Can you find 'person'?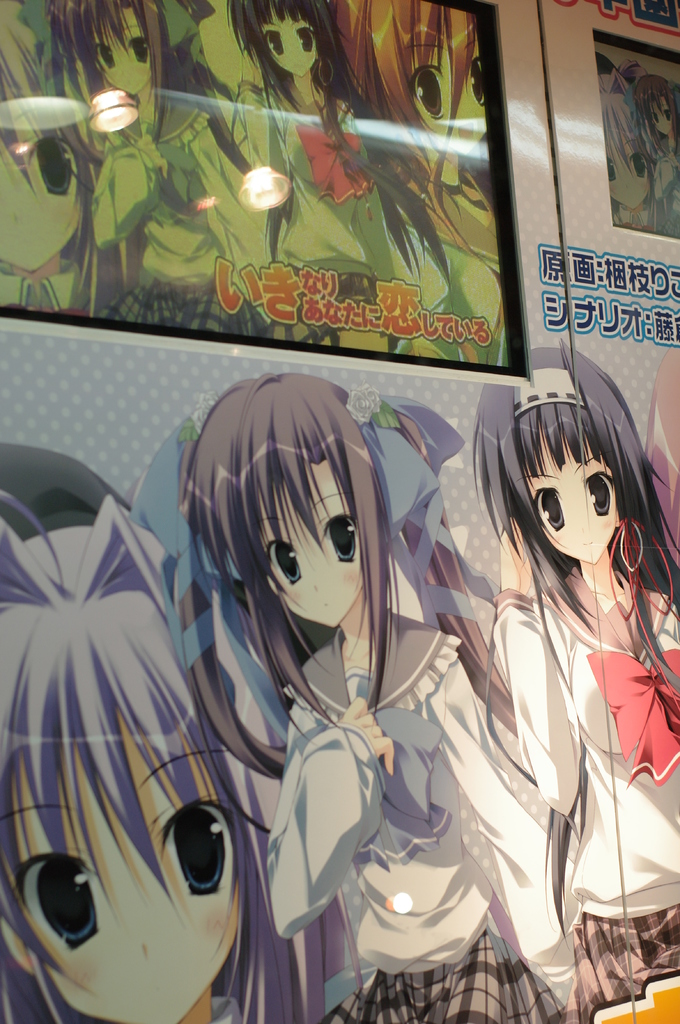
Yes, bounding box: bbox(216, 0, 486, 367).
